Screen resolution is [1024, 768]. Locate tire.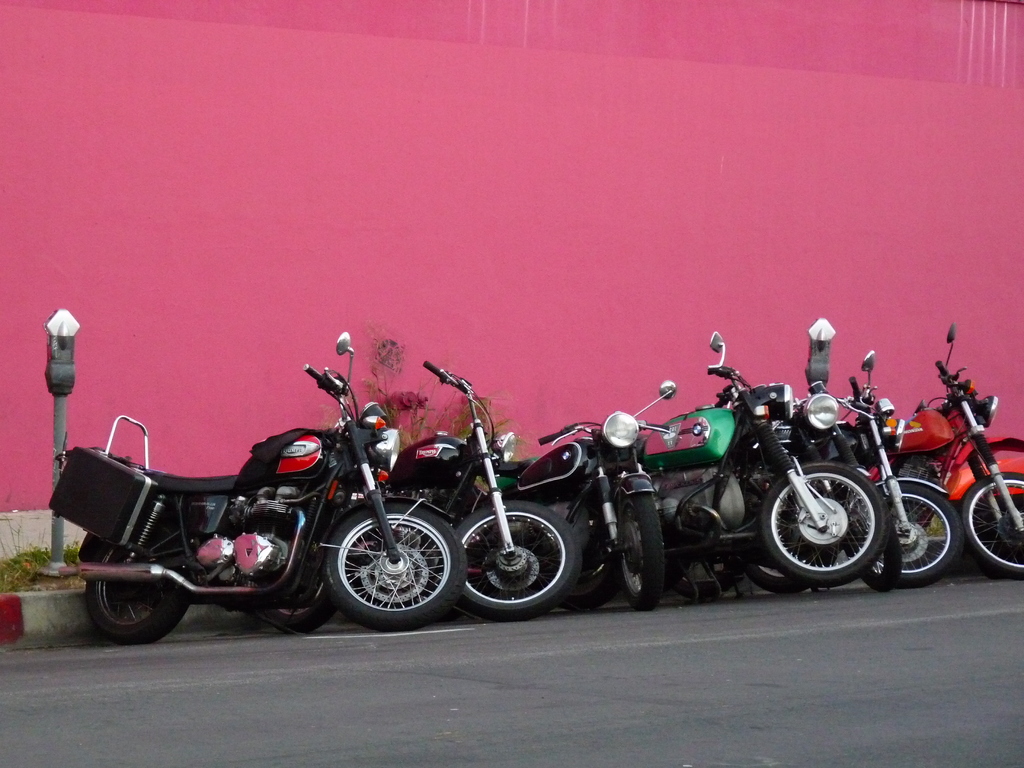
BBox(856, 483, 960, 588).
